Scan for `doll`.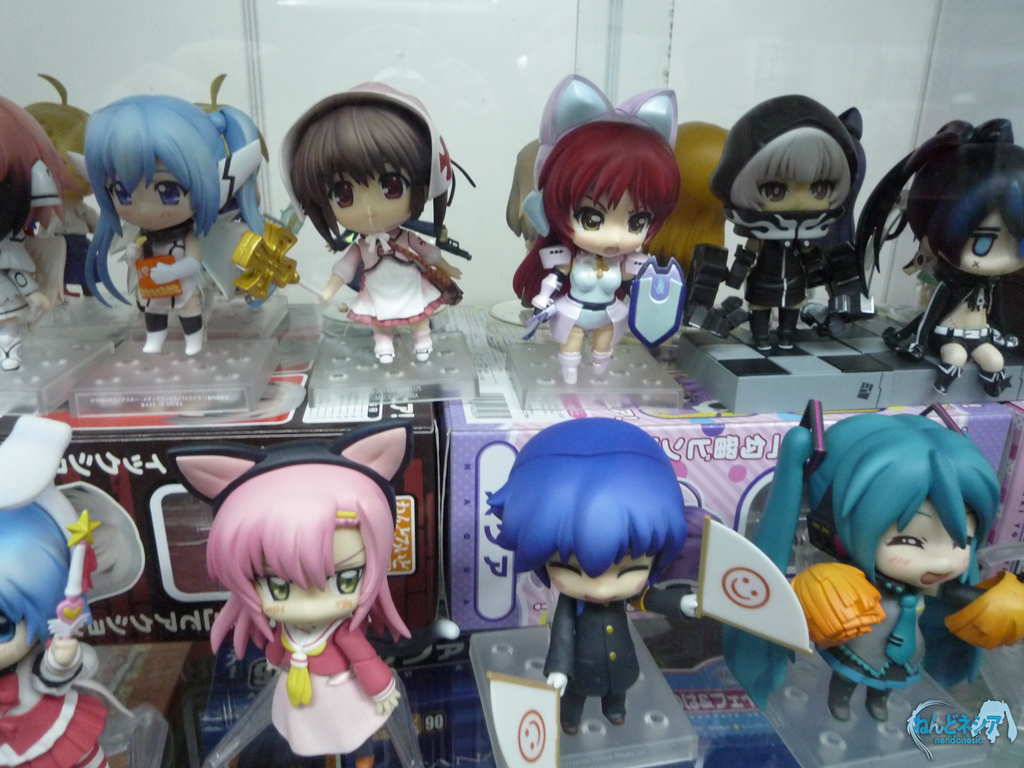
Scan result: detection(477, 409, 718, 733).
